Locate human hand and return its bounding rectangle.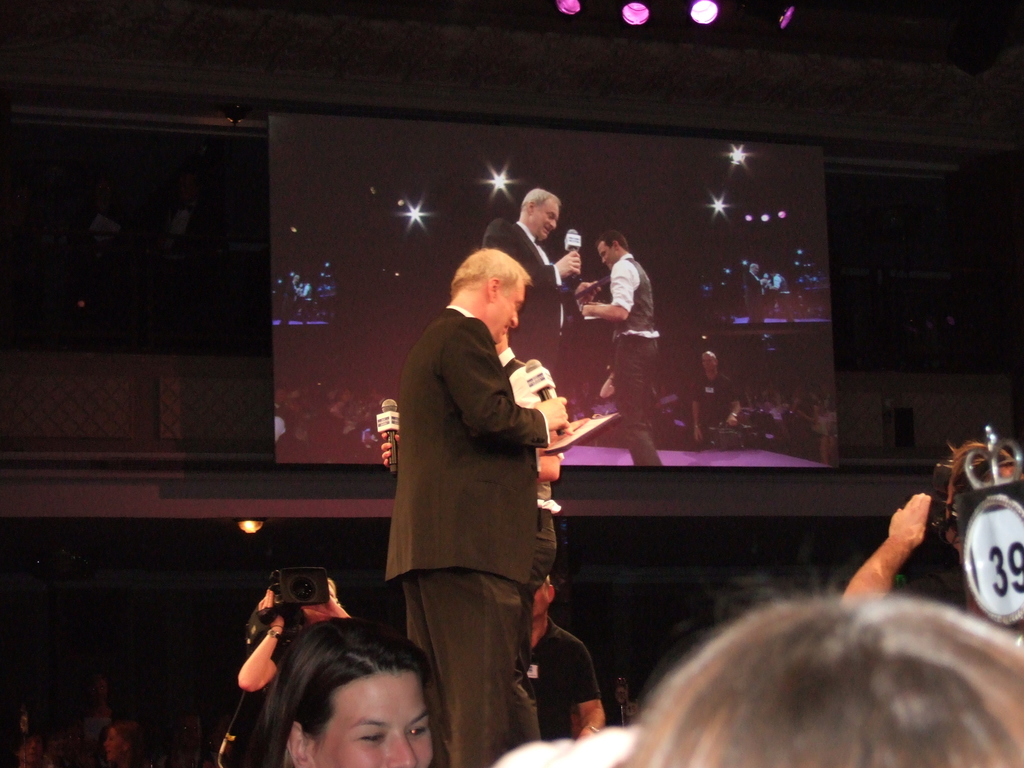
322:579:340:618.
